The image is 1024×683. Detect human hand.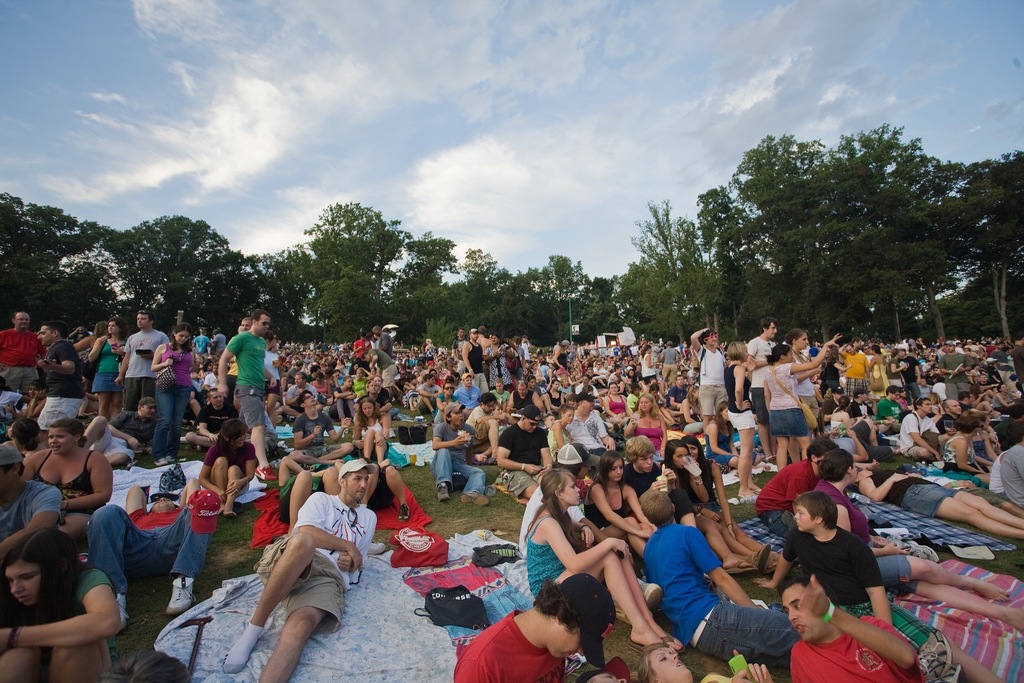
Detection: 98 335 111 344.
